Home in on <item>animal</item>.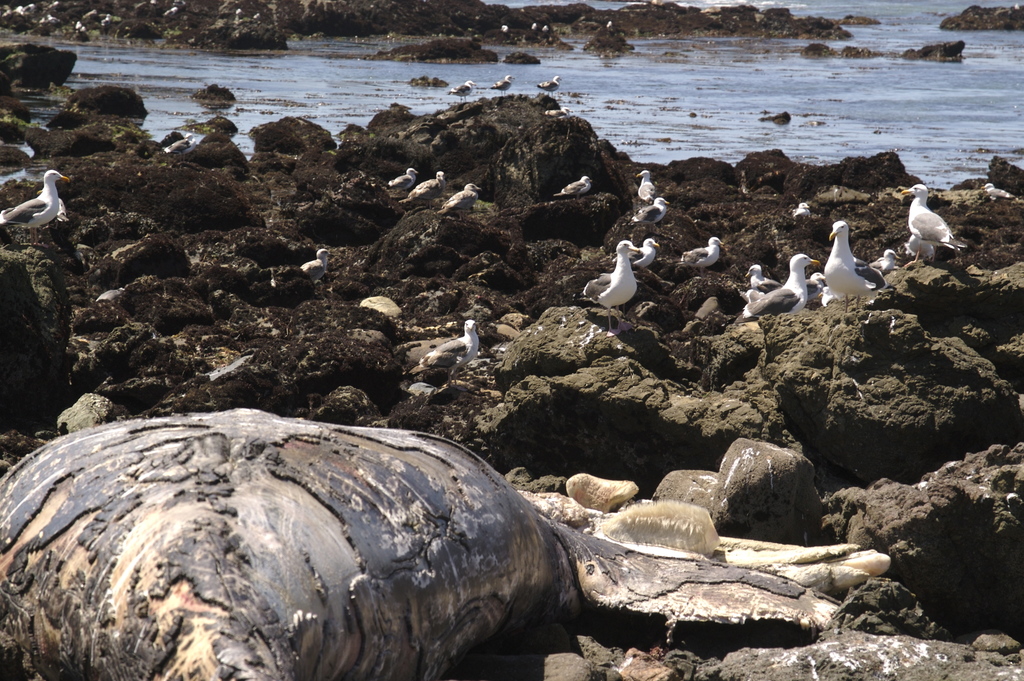
Homed in at 741:263:783:293.
